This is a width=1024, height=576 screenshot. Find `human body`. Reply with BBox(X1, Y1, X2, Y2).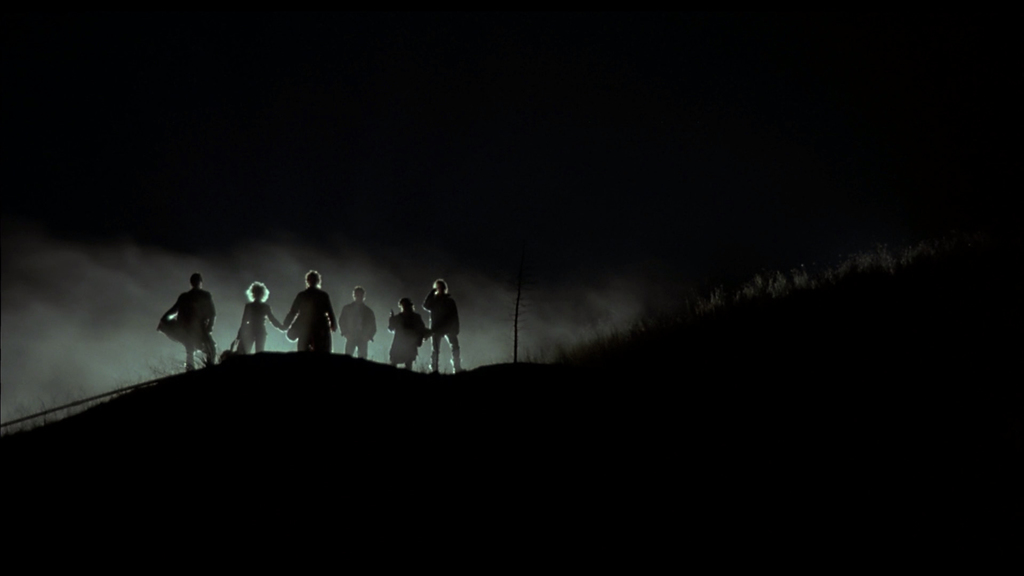
BBox(421, 284, 463, 373).
